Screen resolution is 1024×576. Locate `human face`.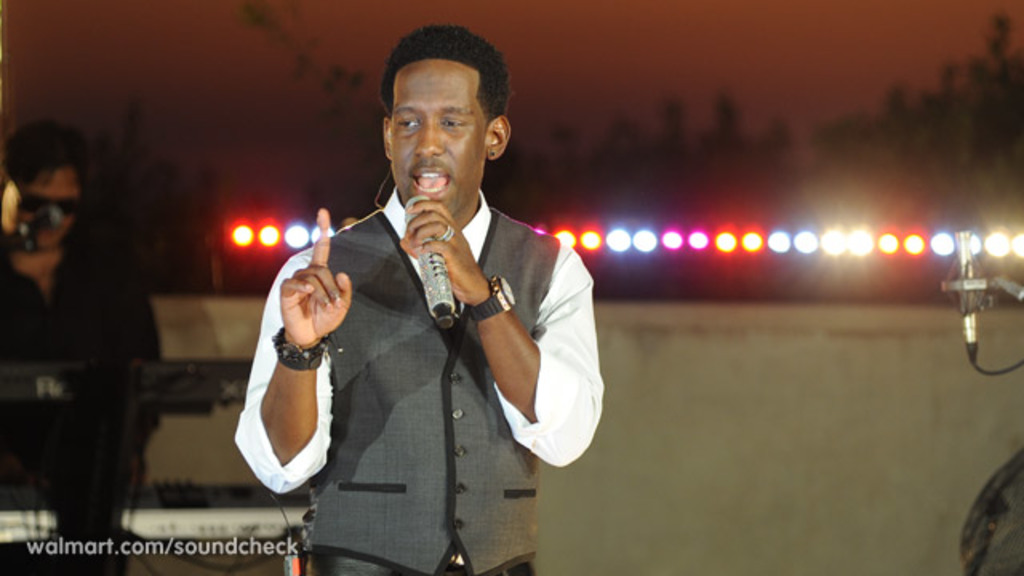
pyautogui.locateOnScreen(2, 166, 77, 251).
